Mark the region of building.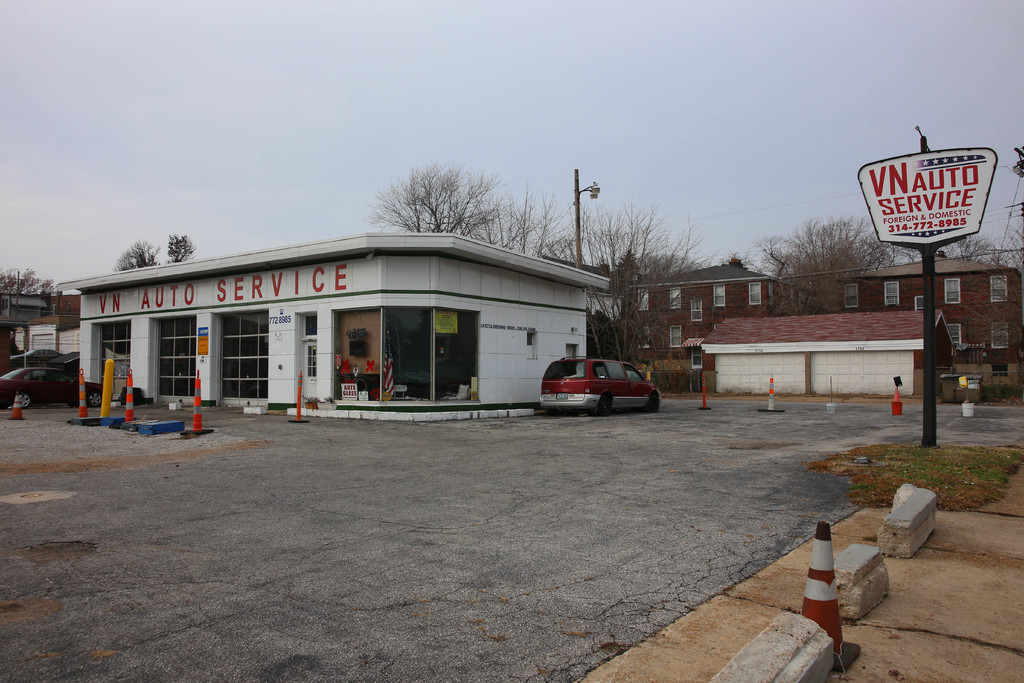
Region: {"left": 58, "top": 229, "right": 604, "bottom": 408}.
